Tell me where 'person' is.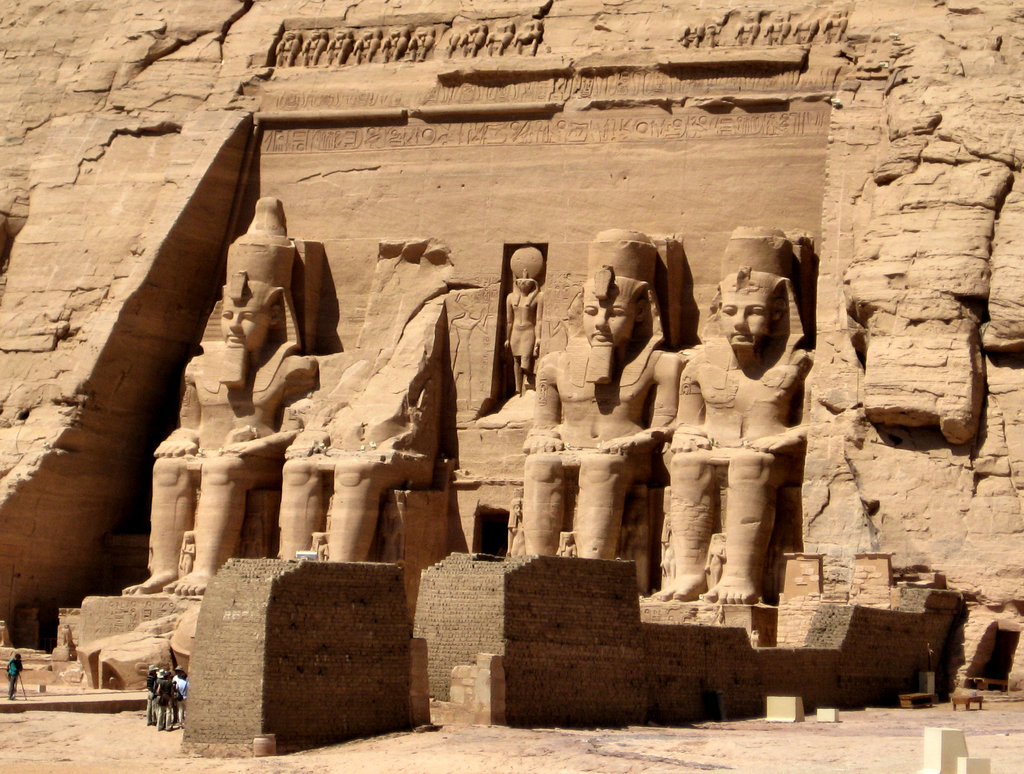
'person' is at (left=3, top=652, right=25, bottom=704).
